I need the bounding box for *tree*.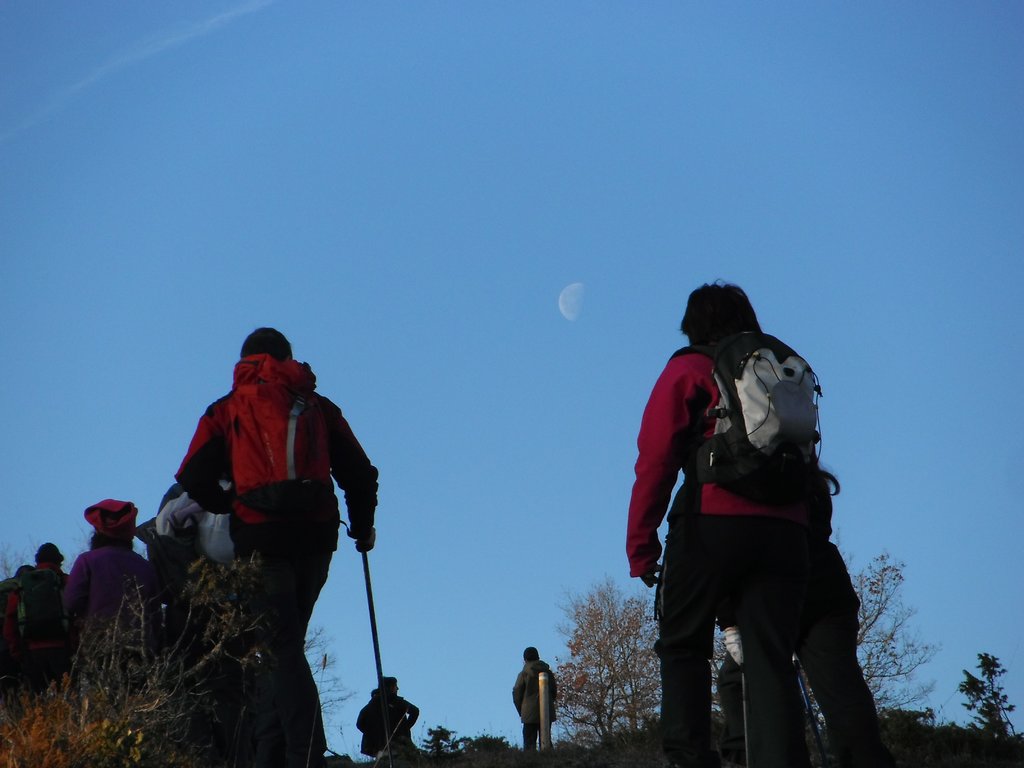
Here it is: left=551, top=544, right=668, bottom=740.
